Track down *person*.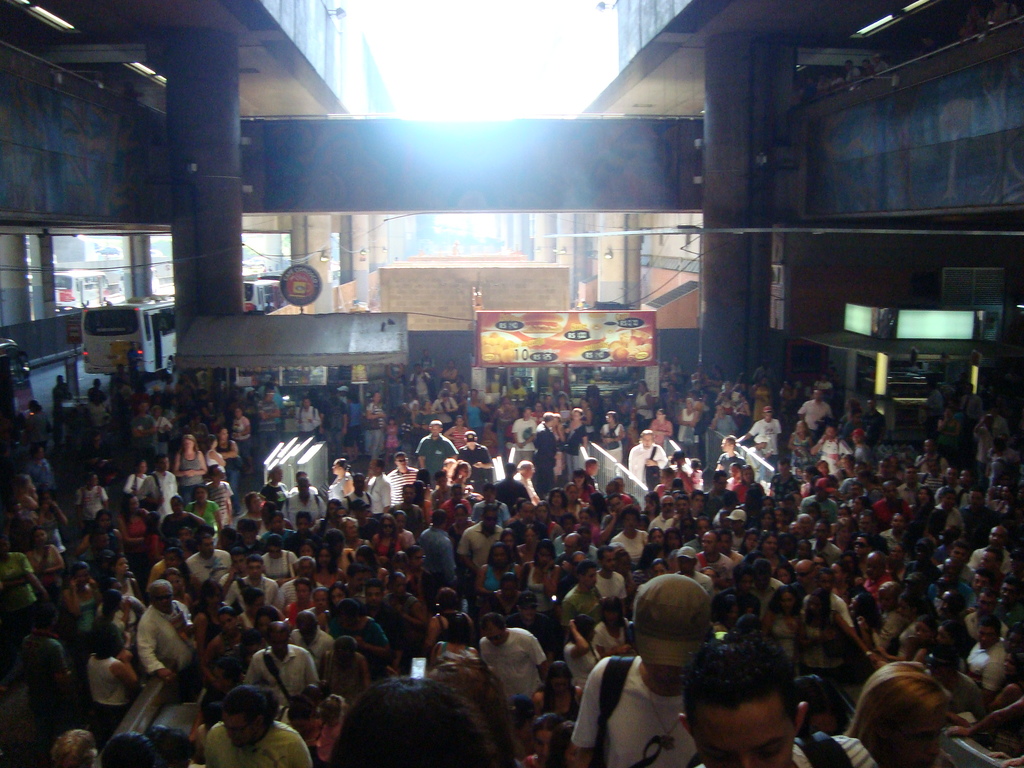
Tracked to left=76, top=473, right=109, bottom=526.
